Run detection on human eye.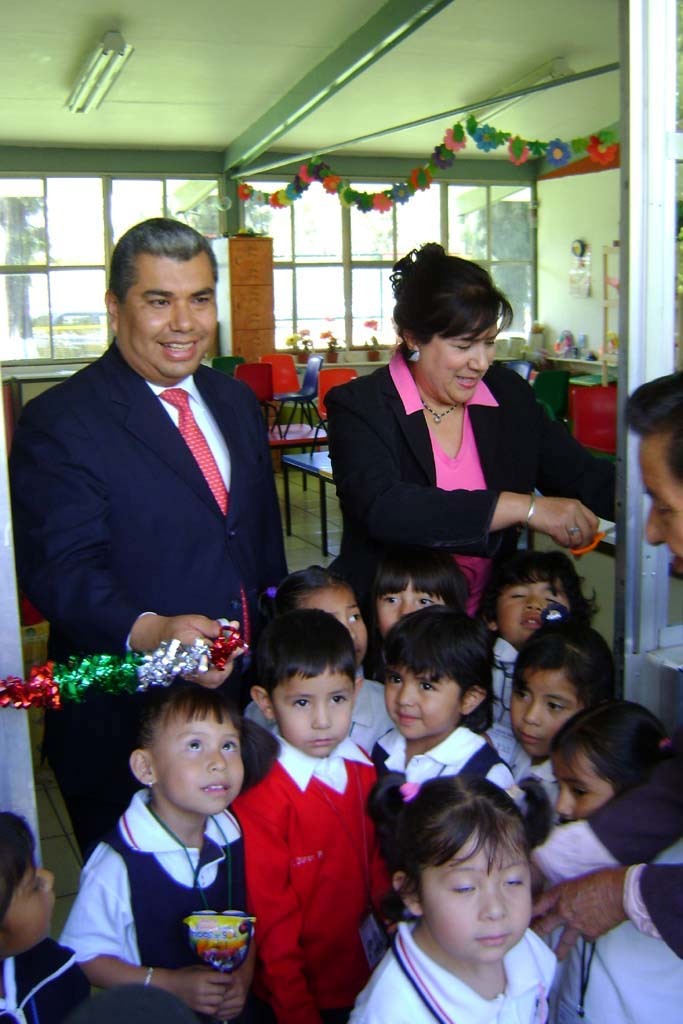
Result: 383 591 399 609.
